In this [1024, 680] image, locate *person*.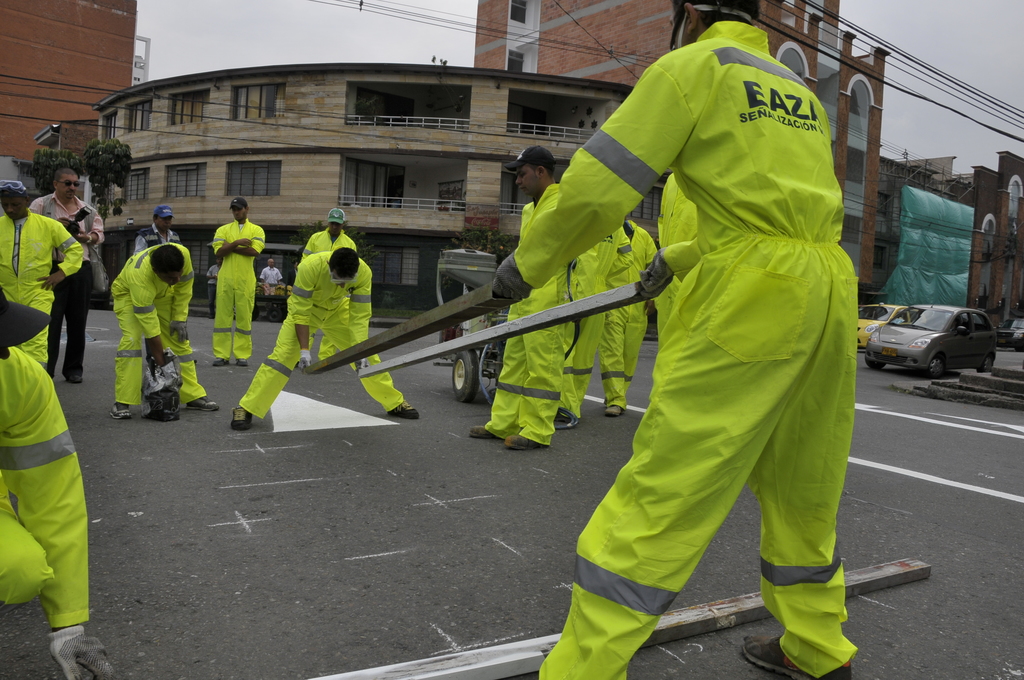
Bounding box: l=566, t=225, r=620, b=434.
